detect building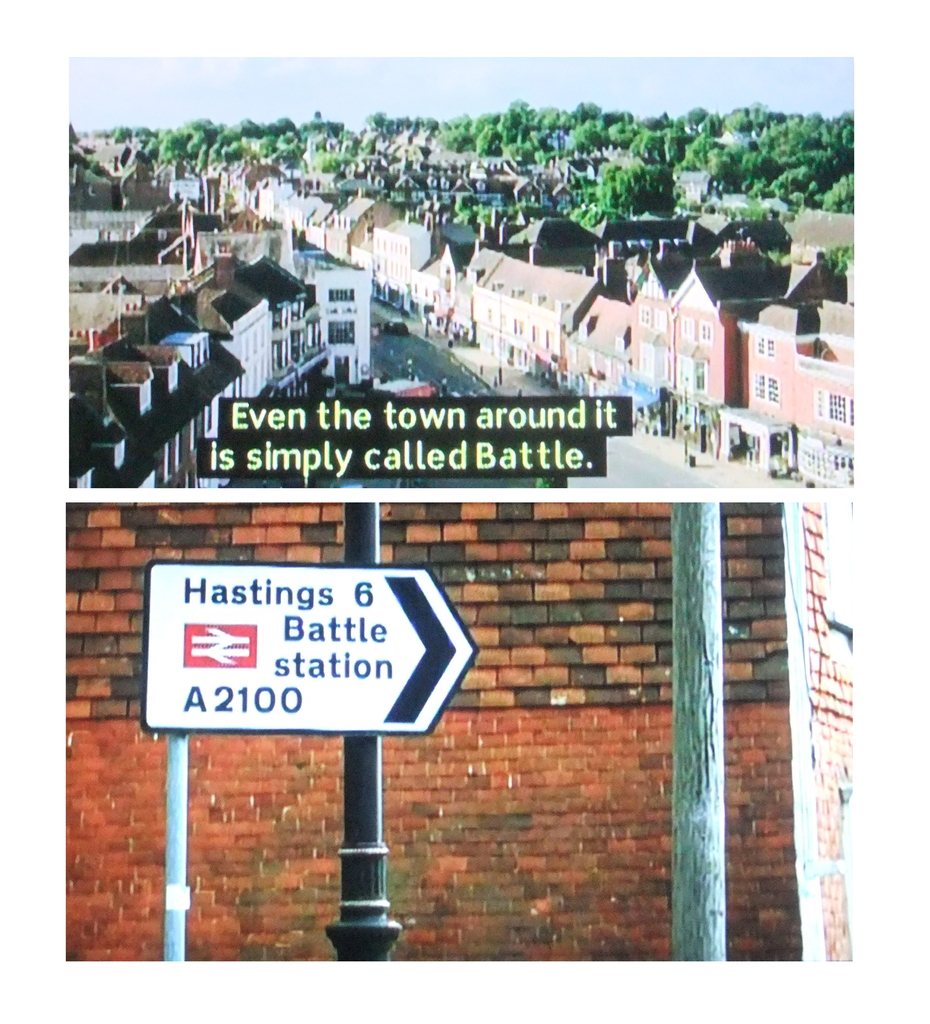
(70, 337, 186, 502)
